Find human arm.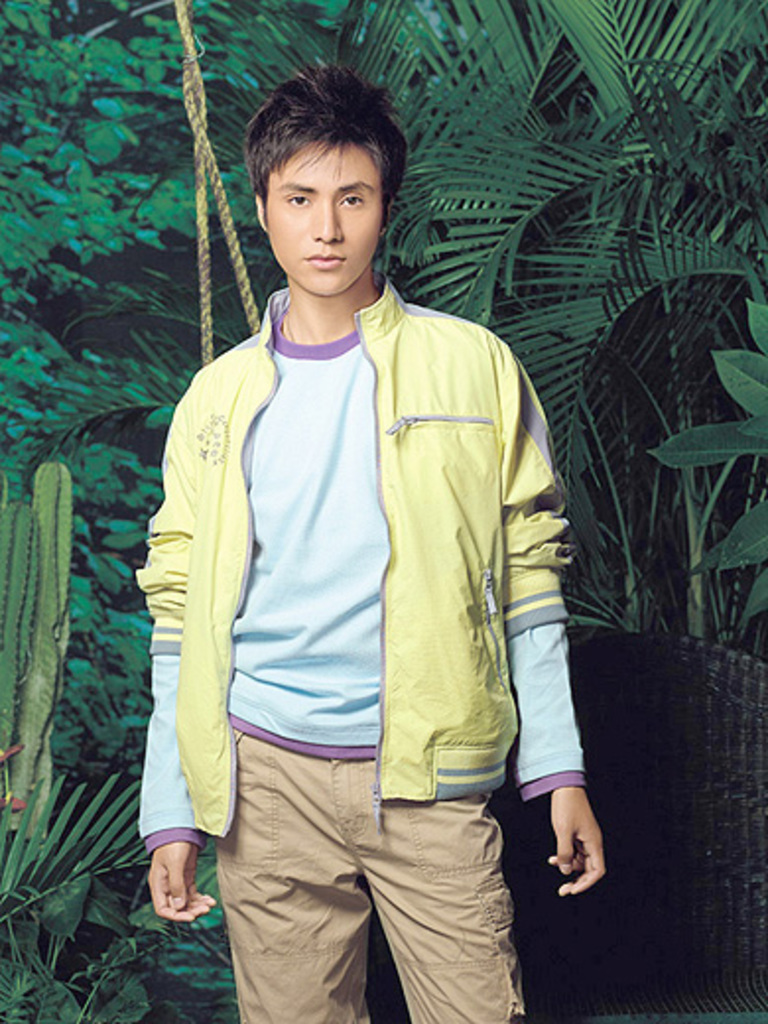
126, 368, 228, 933.
